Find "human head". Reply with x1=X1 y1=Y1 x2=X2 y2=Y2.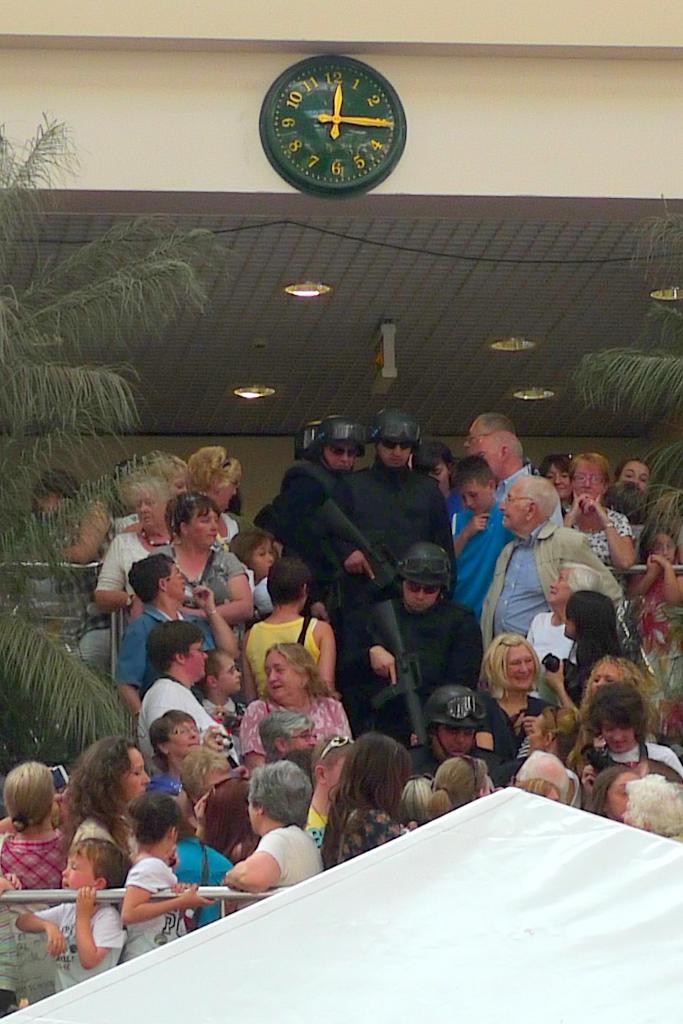
x1=309 y1=735 x2=355 y2=796.
